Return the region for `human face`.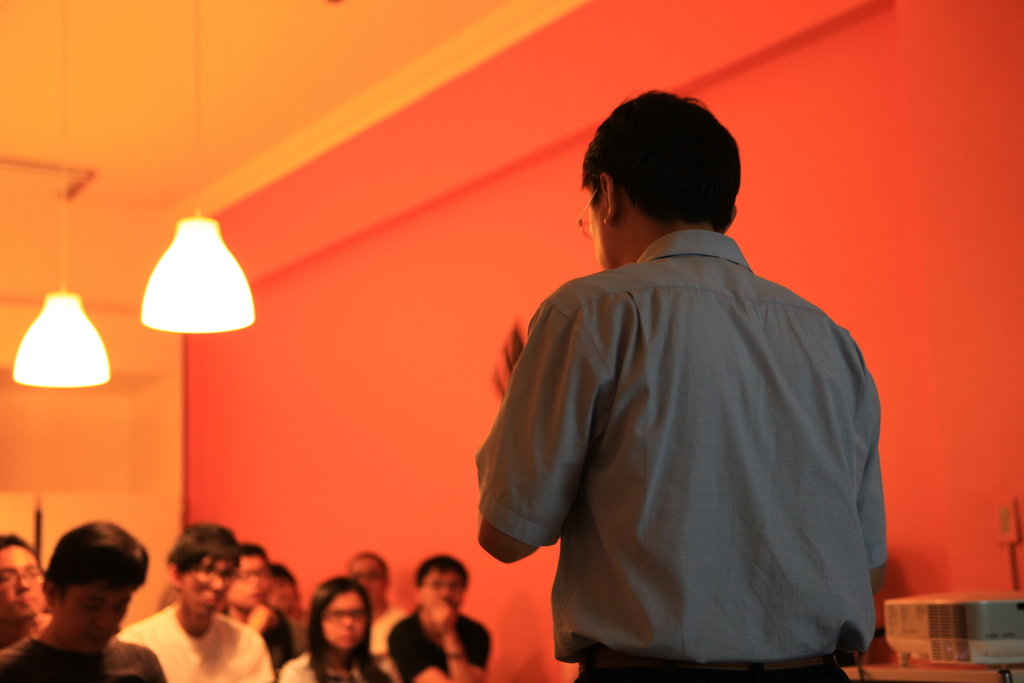
(x1=55, y1=577, x2=132, y2=651).
